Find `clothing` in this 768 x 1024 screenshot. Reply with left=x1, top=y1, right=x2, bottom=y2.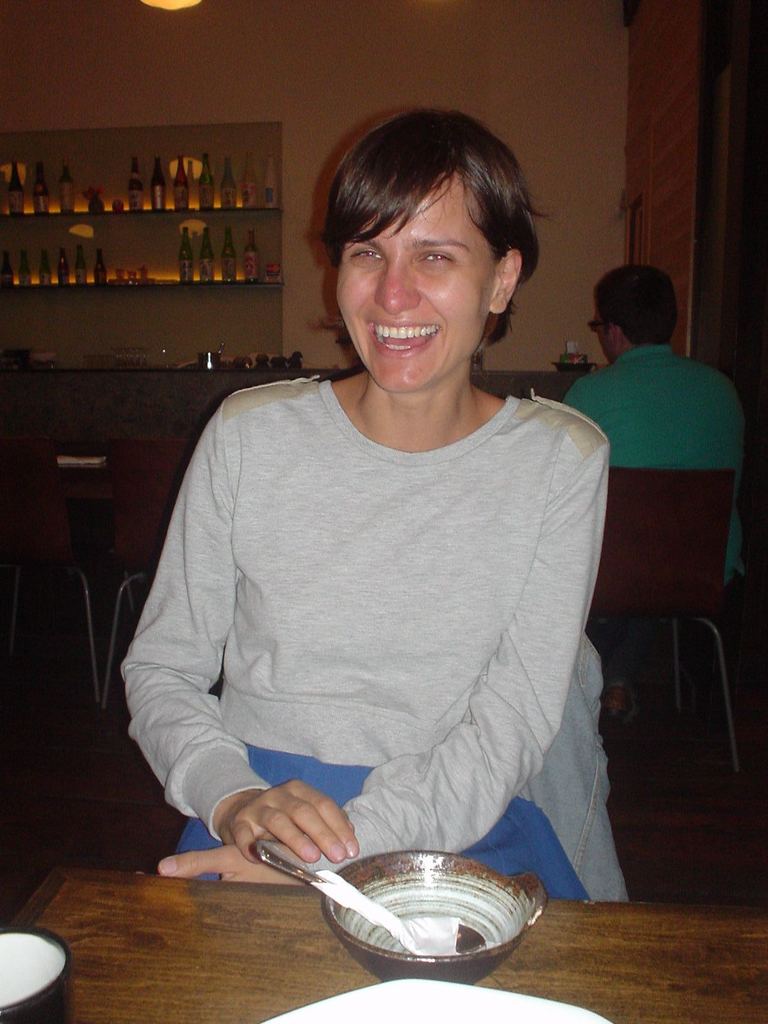
left=109, top=316, right=637, bottom=883.
